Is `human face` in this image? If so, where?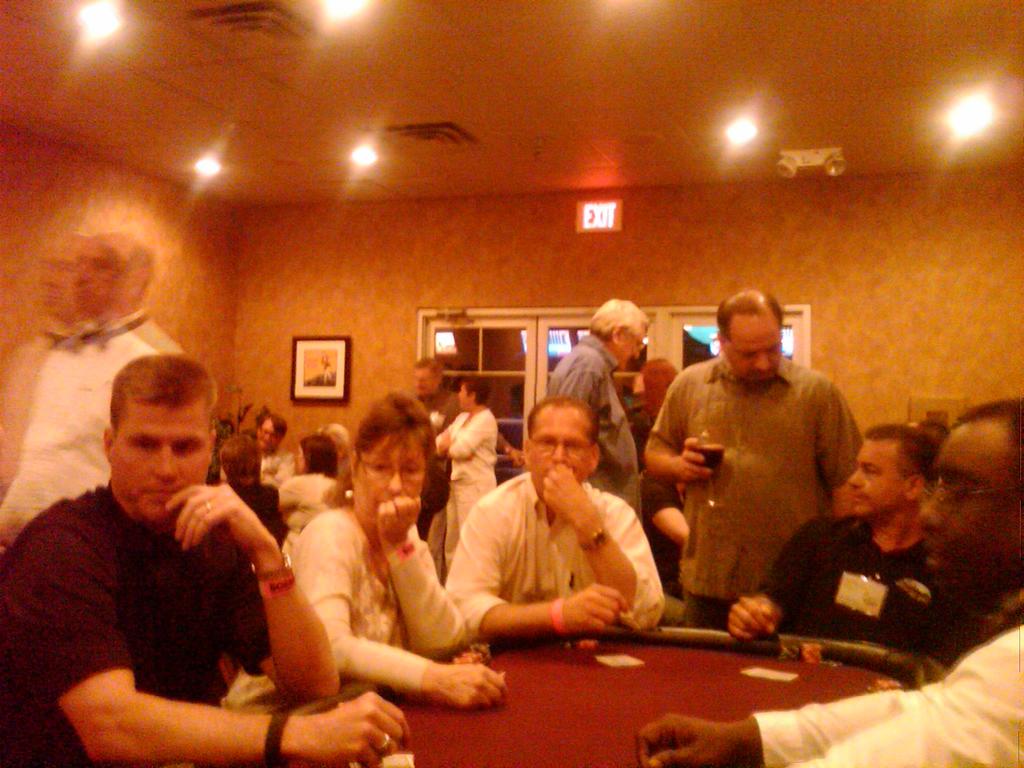
Yes, at [left=620, top=330, right=641, bottom=368].
